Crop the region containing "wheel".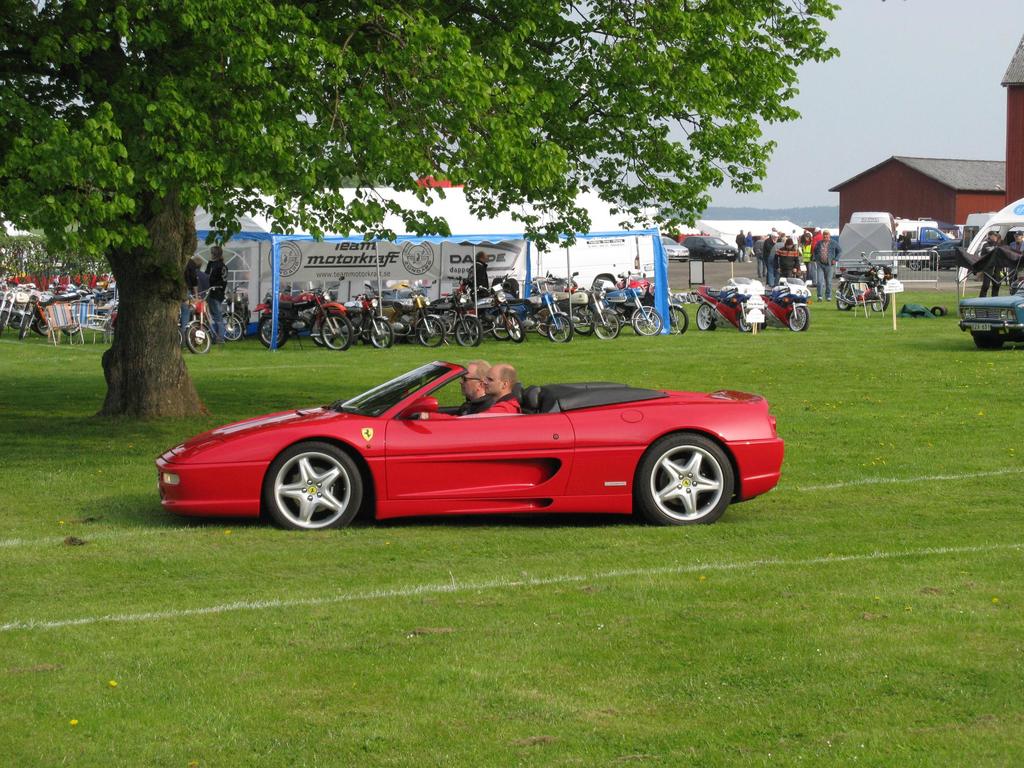
Crop region: [x1=191, y1=322, x2=213, y2=356].
